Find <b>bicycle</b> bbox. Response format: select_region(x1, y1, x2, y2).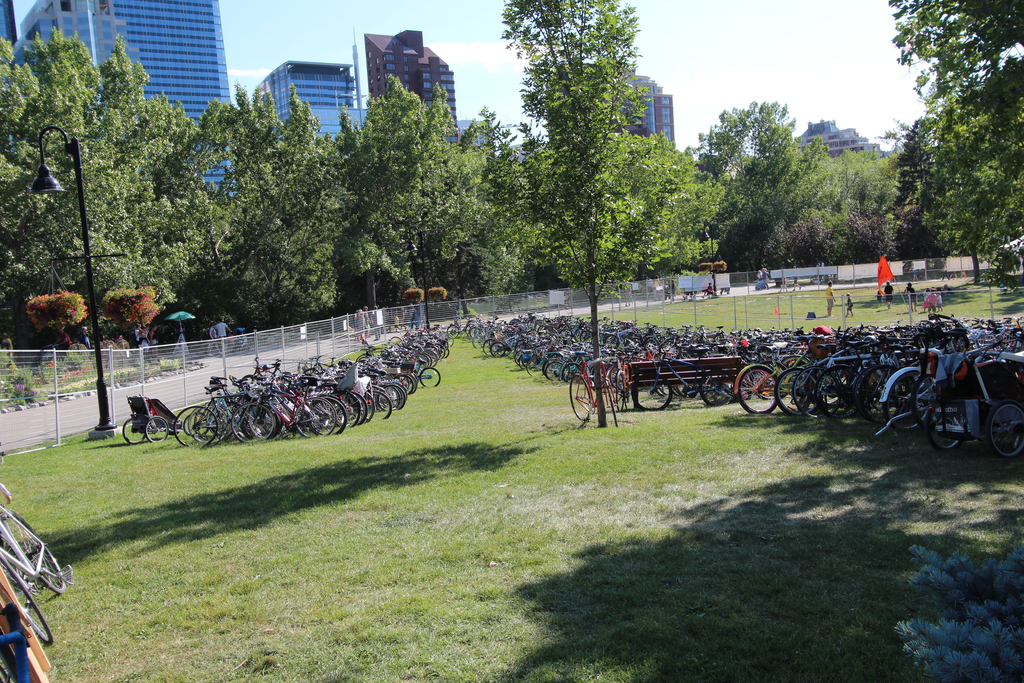
select_region(570, 347, 637, 433).
